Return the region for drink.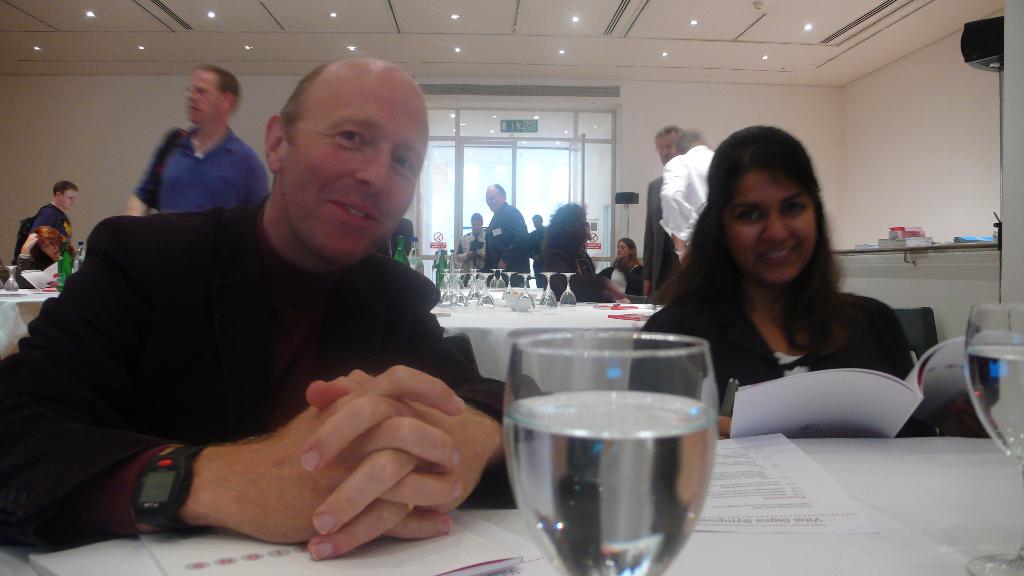
Rect(394, 248, 410, 268).
